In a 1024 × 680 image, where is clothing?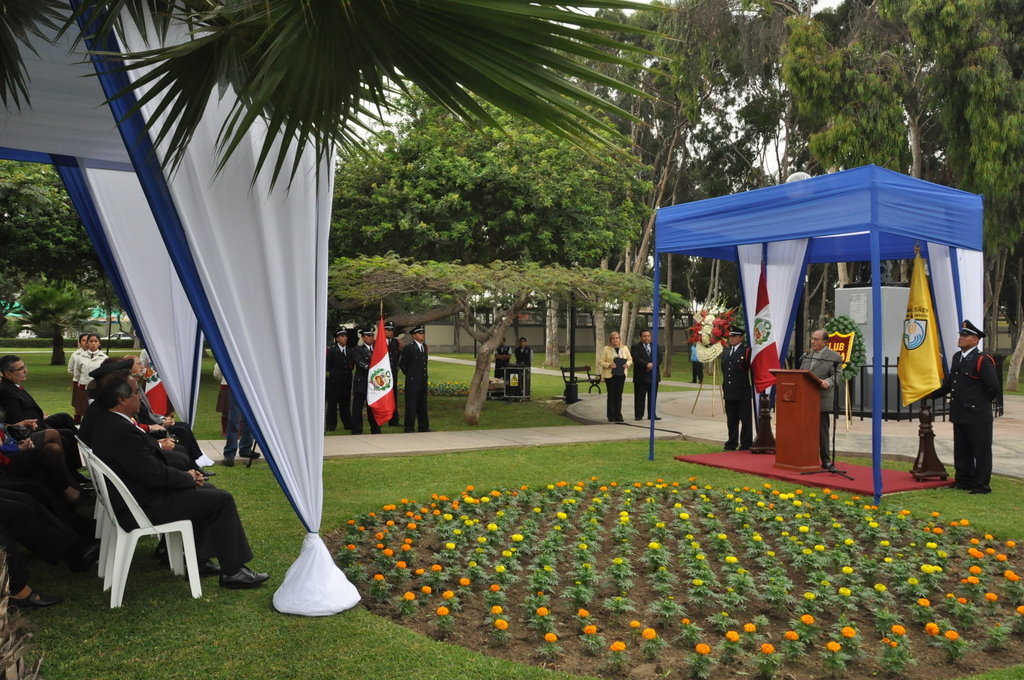
pyautogui.locateOnScreen(210, 358, 254, 459).
